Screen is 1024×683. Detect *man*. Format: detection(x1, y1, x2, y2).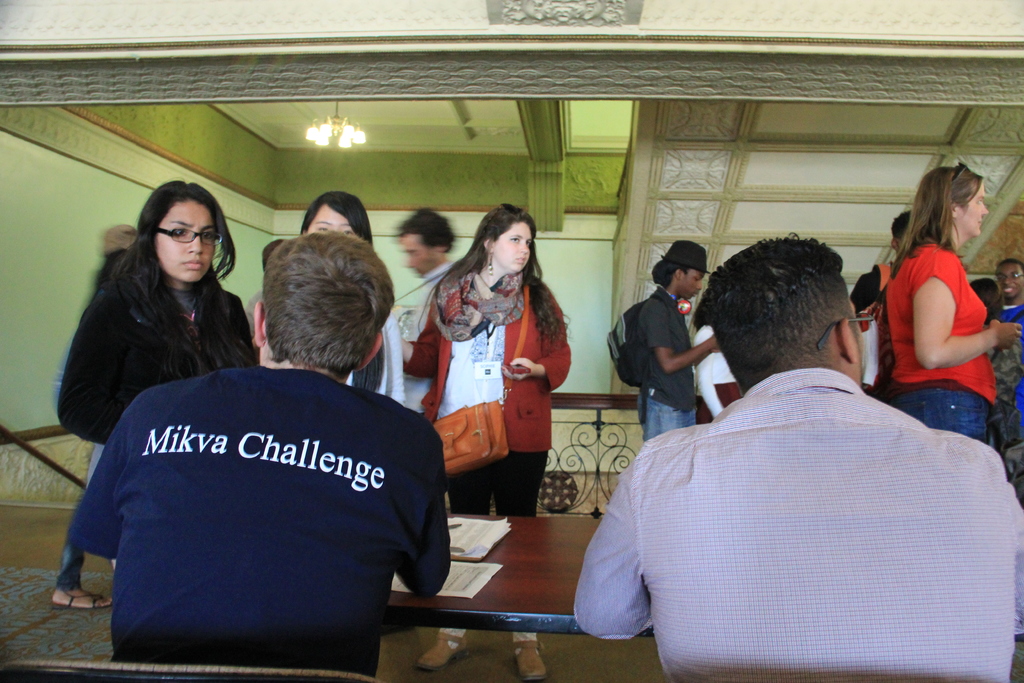
detection(632, 241, 720, 442).
